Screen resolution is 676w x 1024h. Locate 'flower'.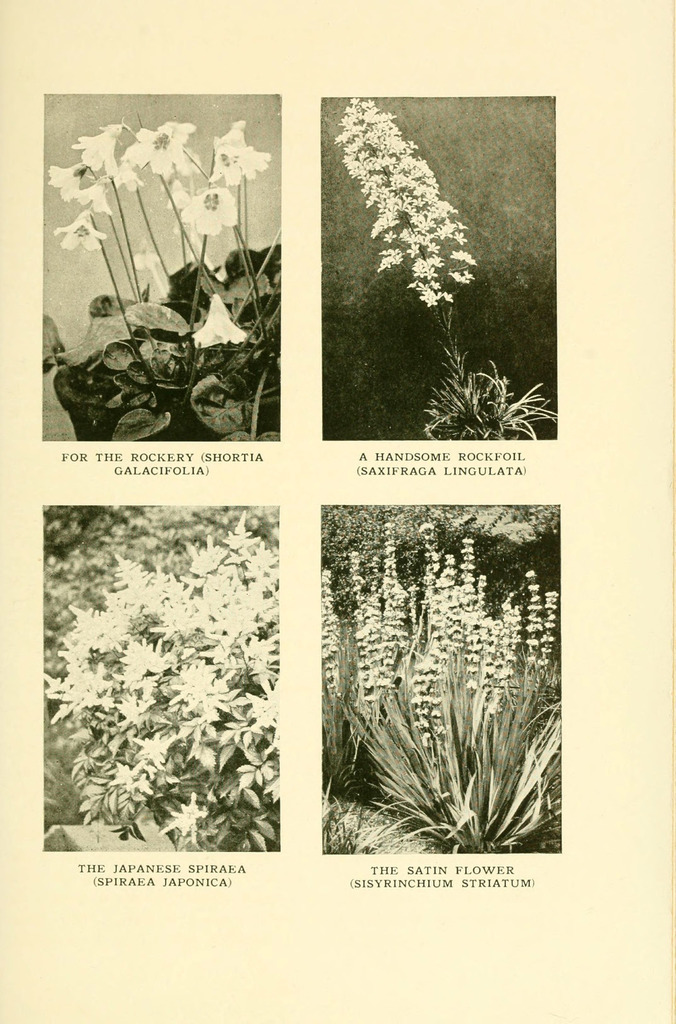
(x1=181, y1=297, x2=246, y2=353).
